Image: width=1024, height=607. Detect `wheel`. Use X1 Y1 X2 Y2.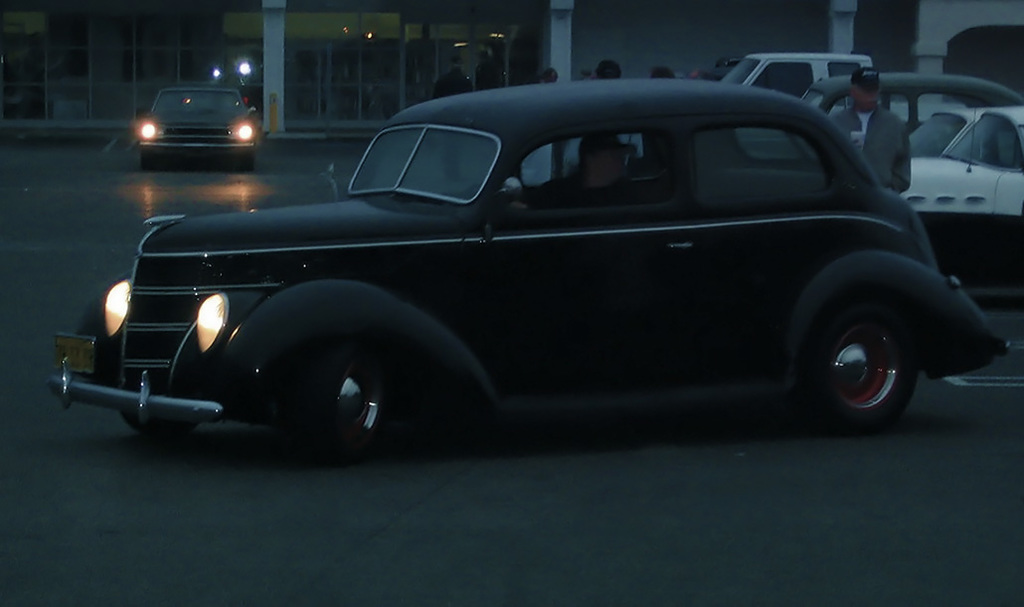
795 265 931 425.
